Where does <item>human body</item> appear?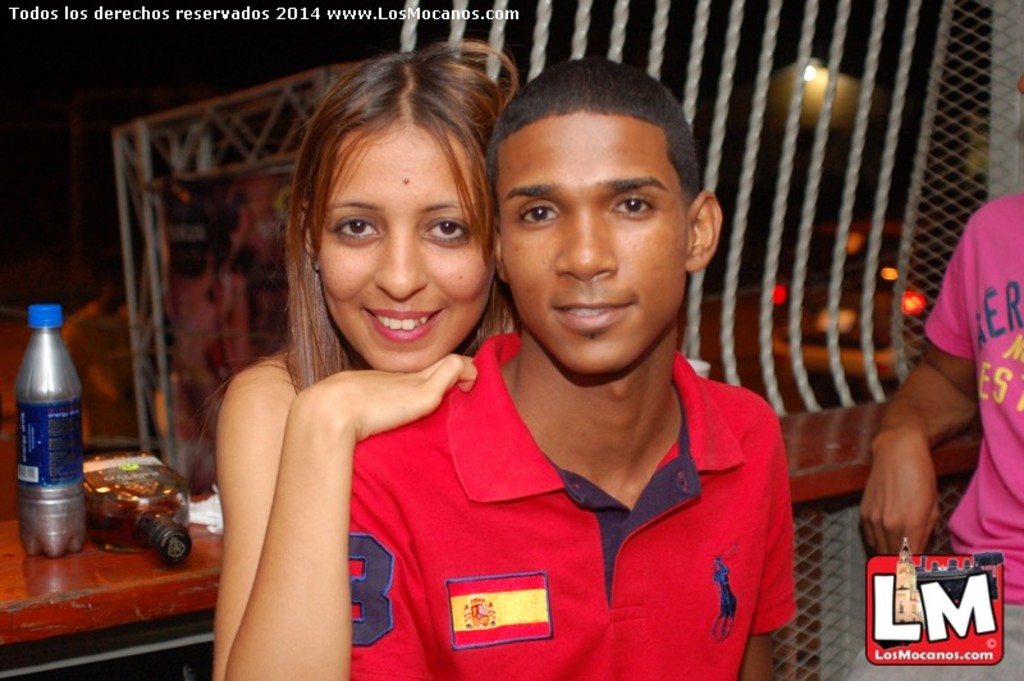
Appears at (863,74,1023,680).
